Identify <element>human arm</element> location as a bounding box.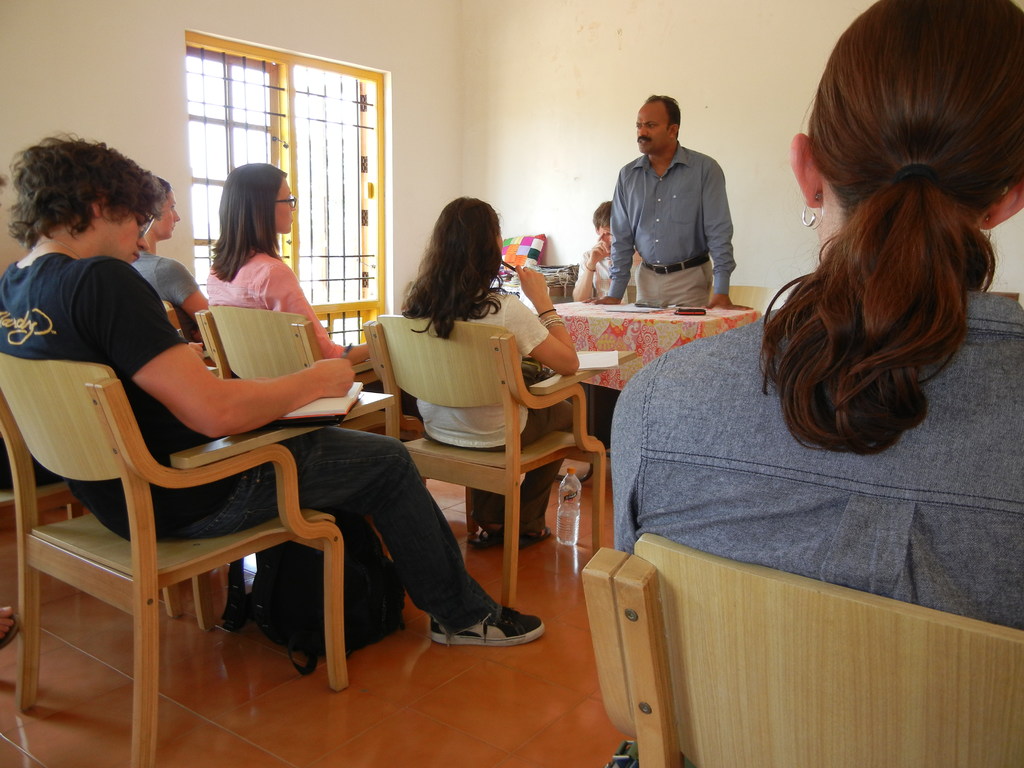
[left=567, top=238, right=609, bottom=305].
